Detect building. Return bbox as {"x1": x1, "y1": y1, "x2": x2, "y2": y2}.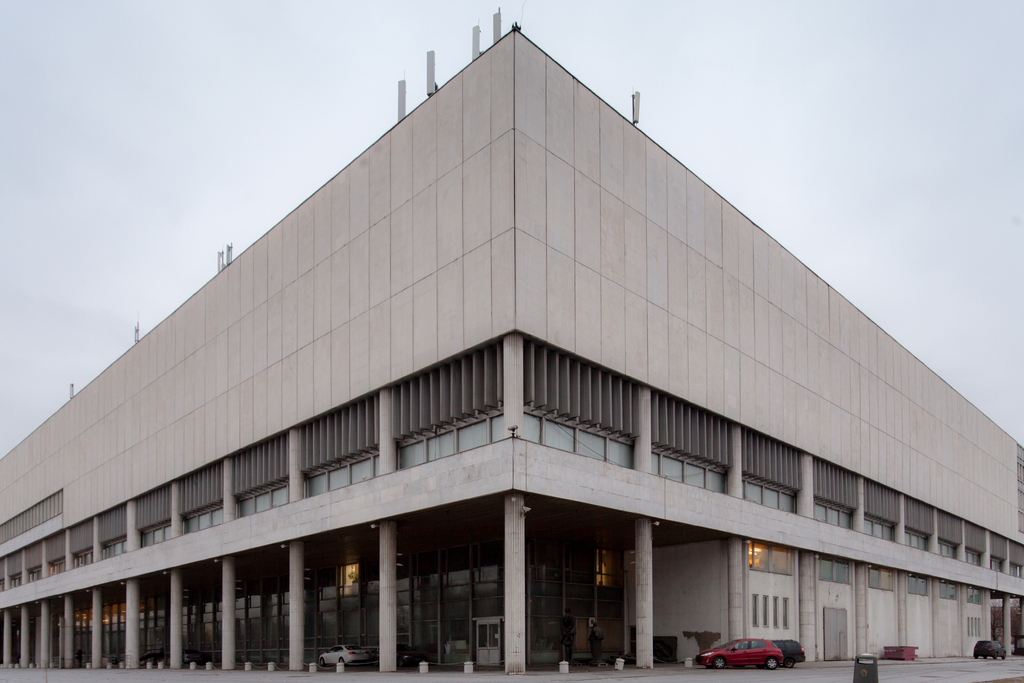
{"x1": 0, "y1": 13, "x2": 1023, "y2": 675}.
